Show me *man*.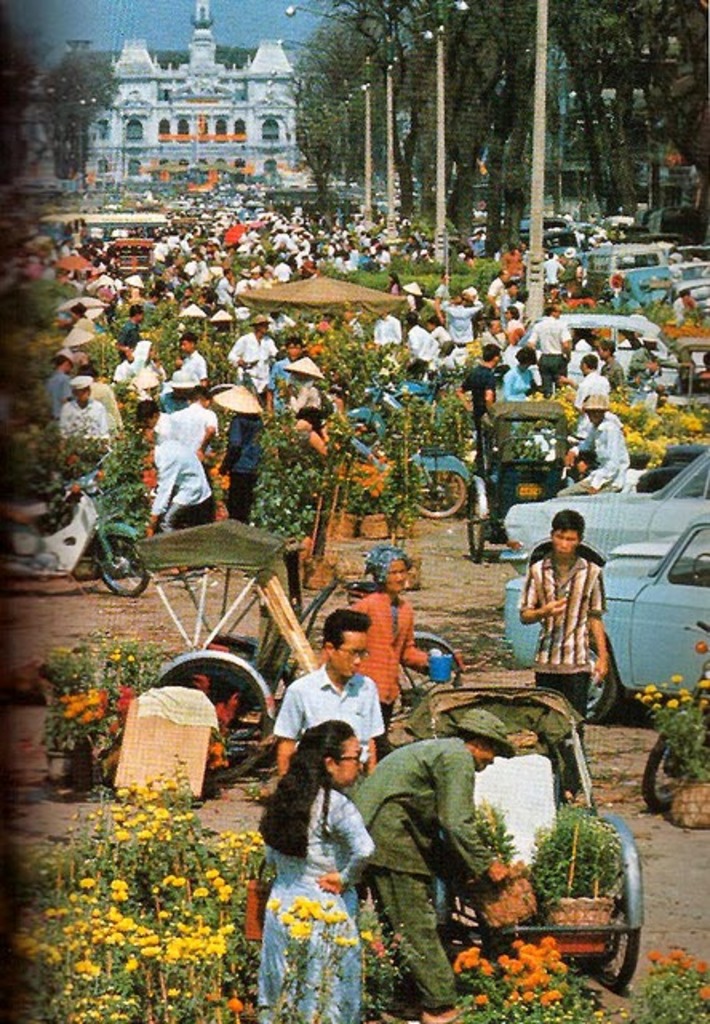
*man* is here: <box>499,245,521,278</box>.
